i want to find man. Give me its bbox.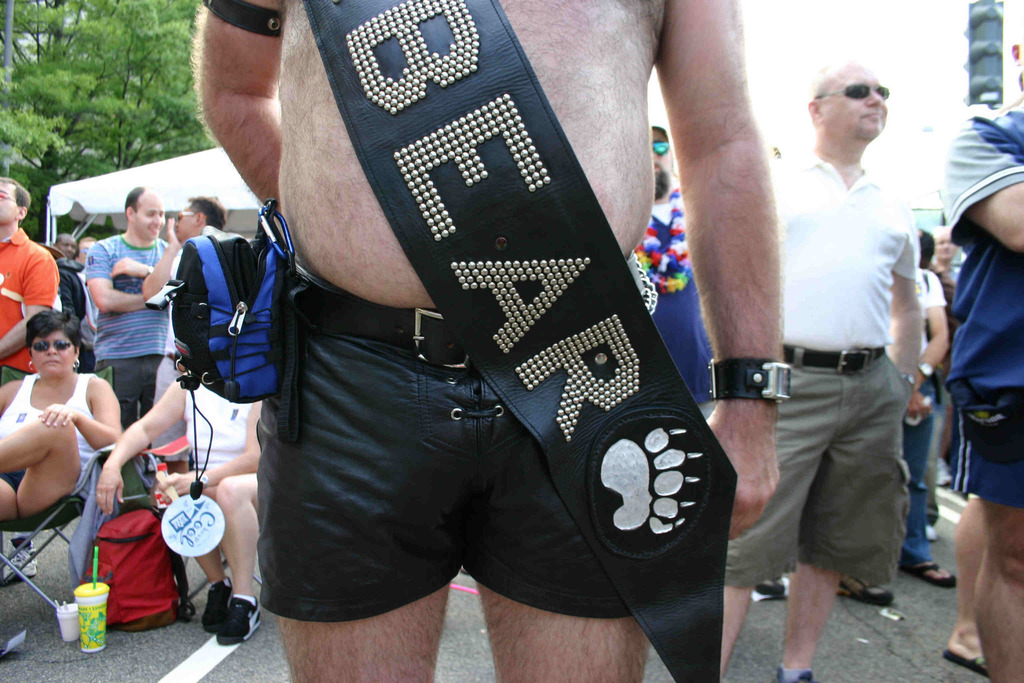
l=945, t=40, r=1023, b=682.
